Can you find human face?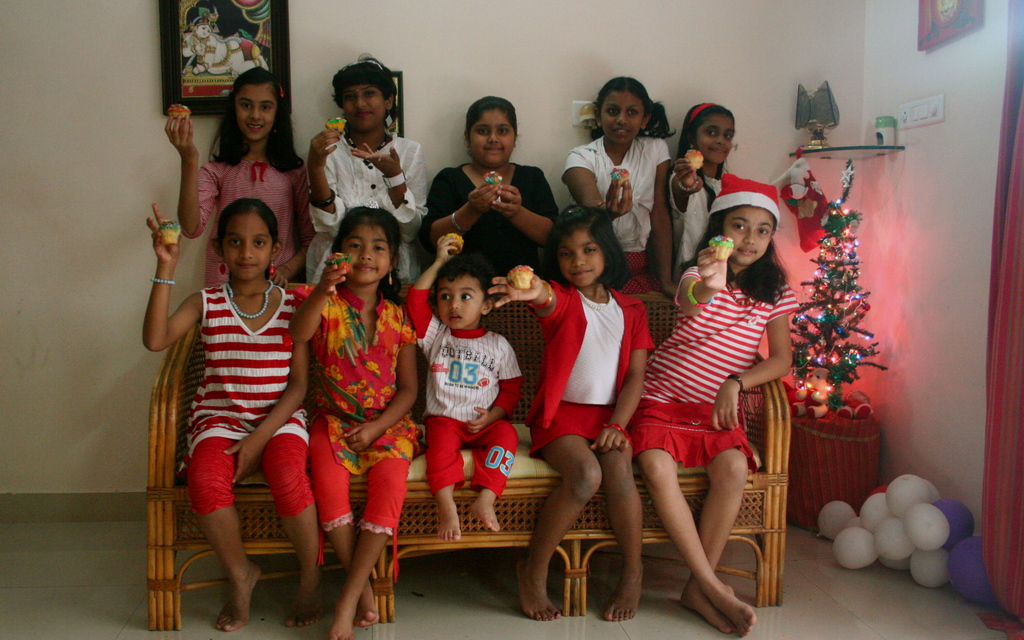
Yes, bounding box: bbox=[692, 106, 735, 168].
